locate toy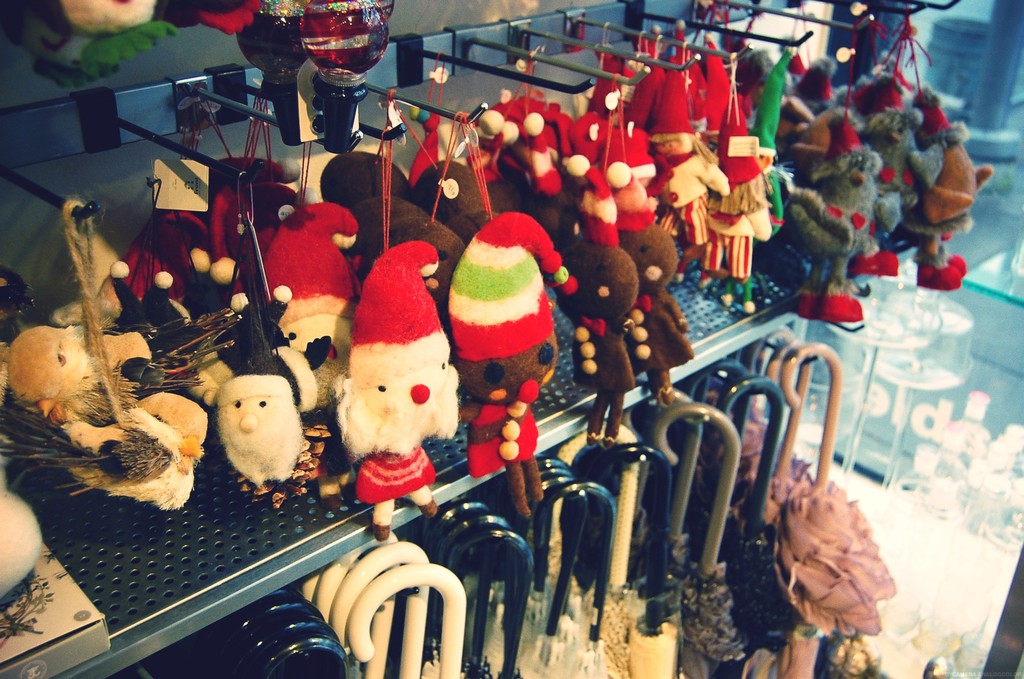
BBox(343, 238, 452, 542)
